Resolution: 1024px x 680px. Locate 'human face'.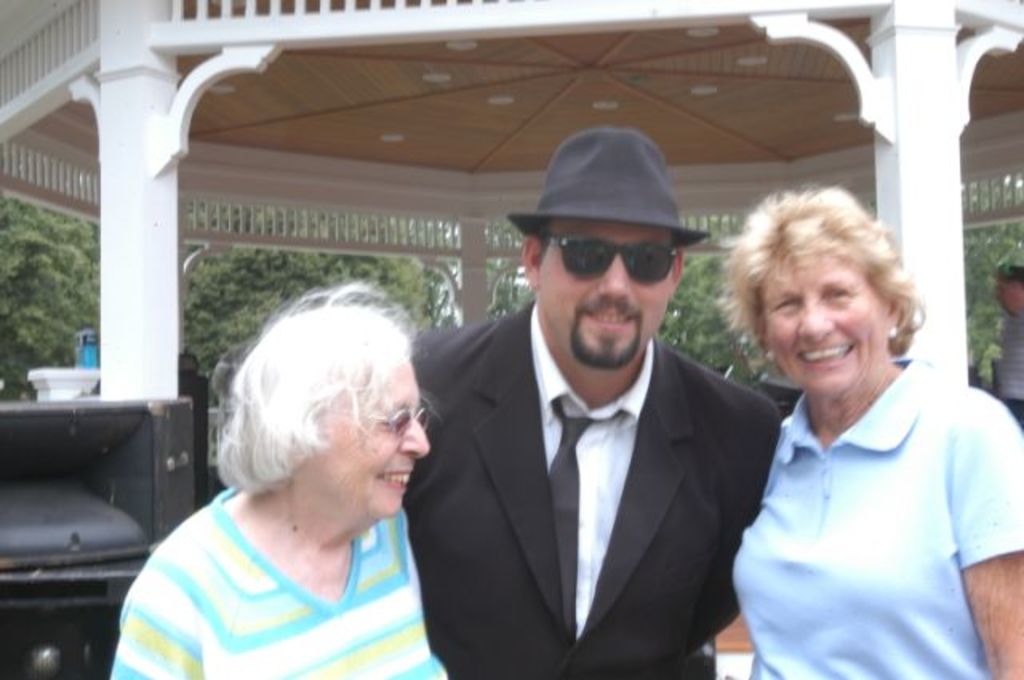
bbox=[758, 253, 891, 389].
